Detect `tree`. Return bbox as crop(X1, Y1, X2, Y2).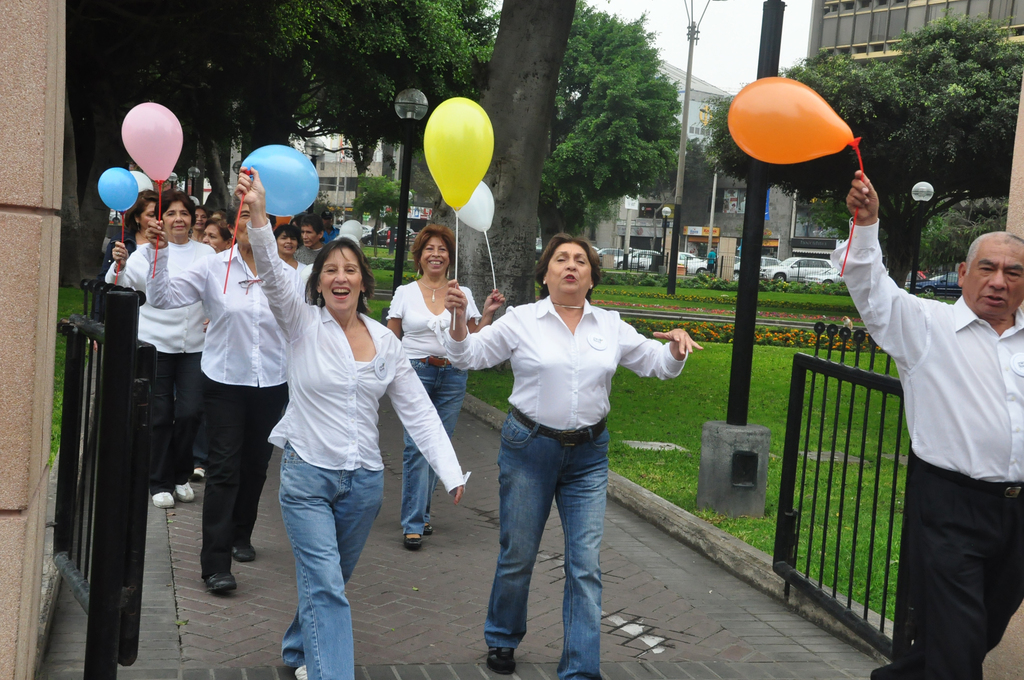
crop(461, 0, 582, 372).
